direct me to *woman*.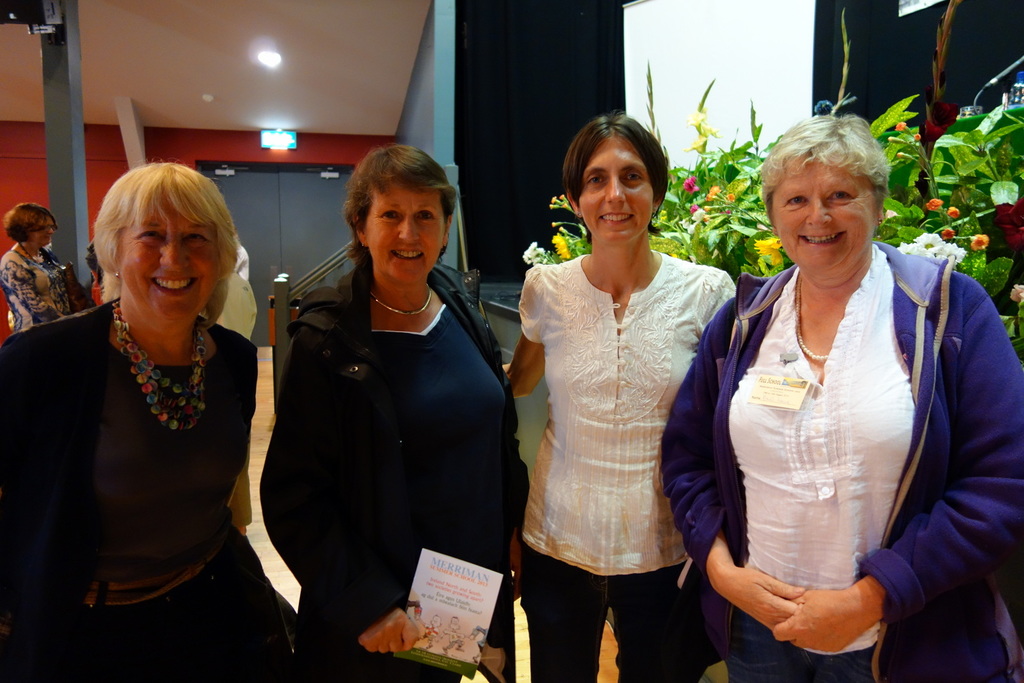
Direction: locate(0, 200, 89, 339).
